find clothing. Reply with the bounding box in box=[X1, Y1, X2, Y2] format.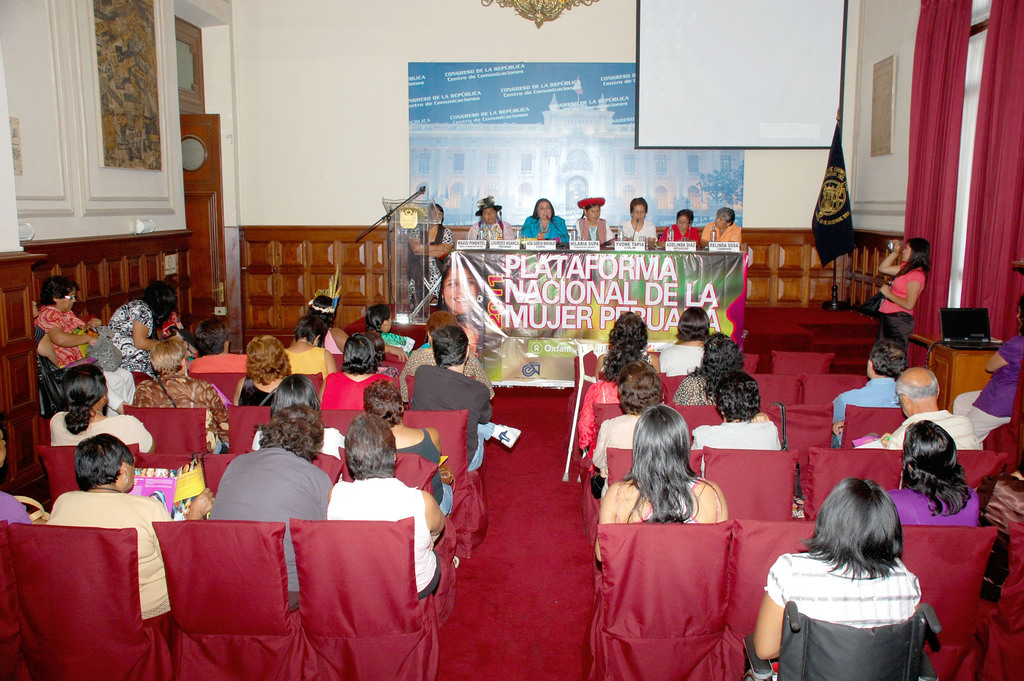
box=[886, 484, 976, 528].
